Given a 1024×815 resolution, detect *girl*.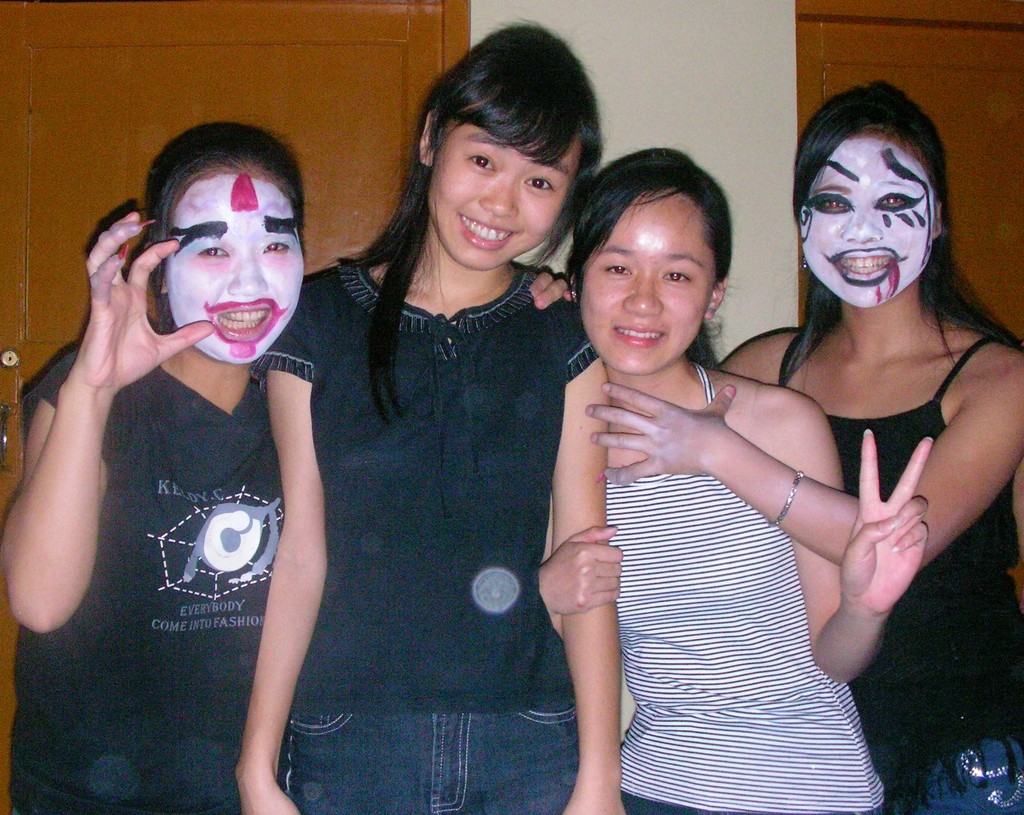
select_region(232, 20, 625, 814).
